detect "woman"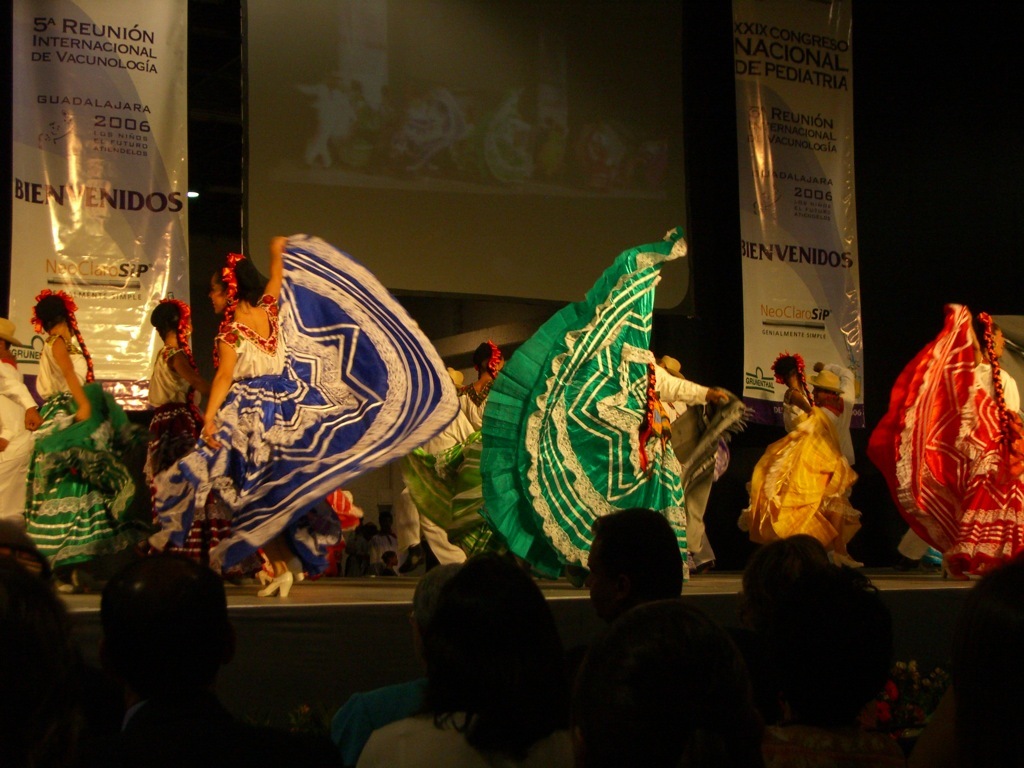
<box>406,226,730,591</box>
